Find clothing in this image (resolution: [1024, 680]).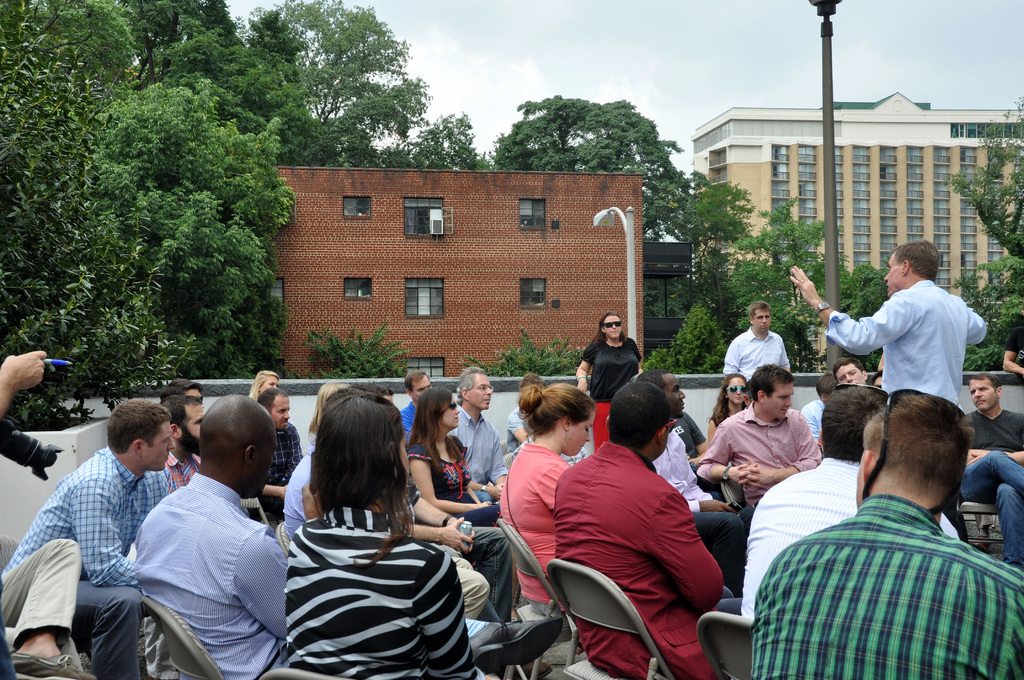
bbox=(664, 421, 742, 592).
